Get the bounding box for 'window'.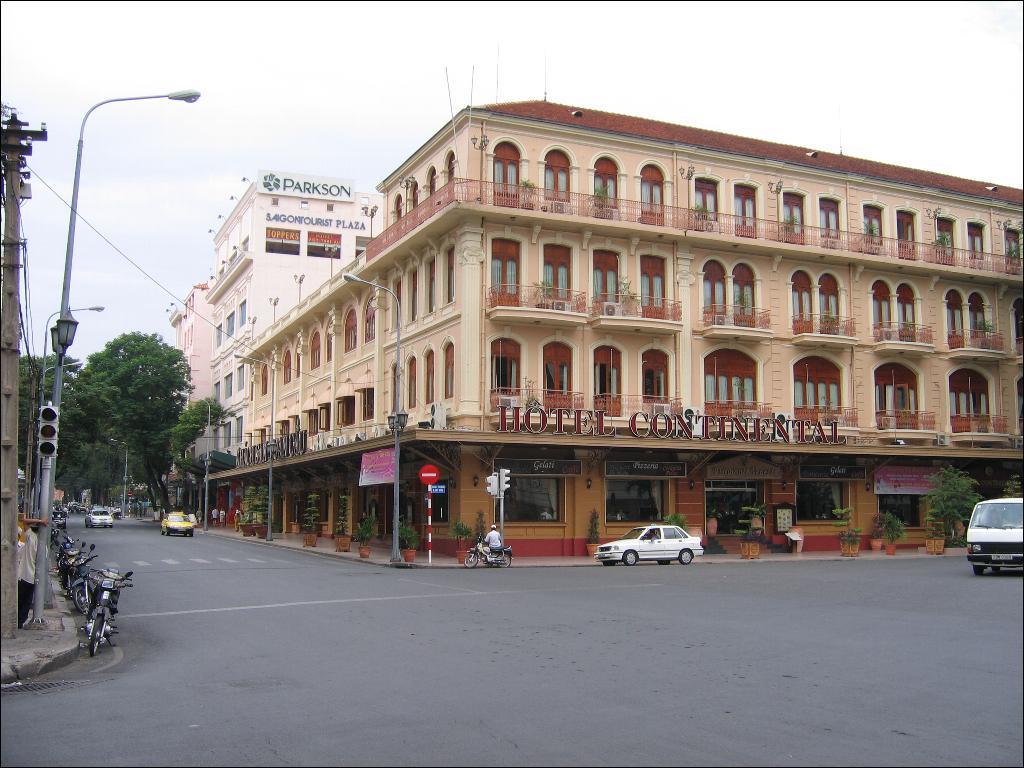
<bbox>406, 357, 417, 409</bbox>.
